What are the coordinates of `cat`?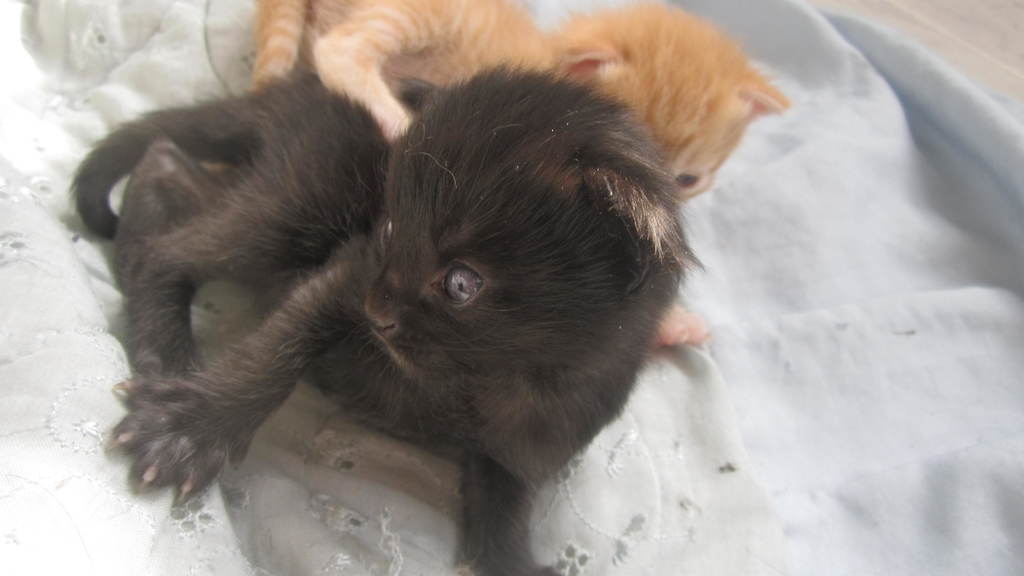
(65,62,706,575).
